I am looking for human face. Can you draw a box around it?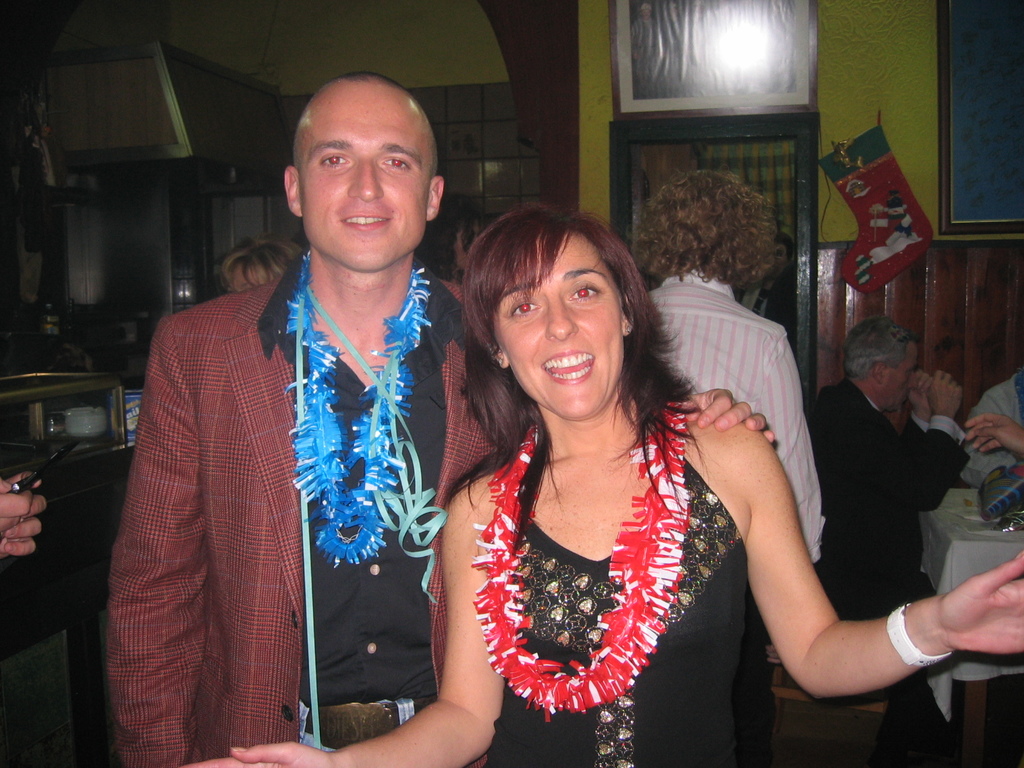
Sure, the bounding box is <region>295, 80, 426, 271</region>.
